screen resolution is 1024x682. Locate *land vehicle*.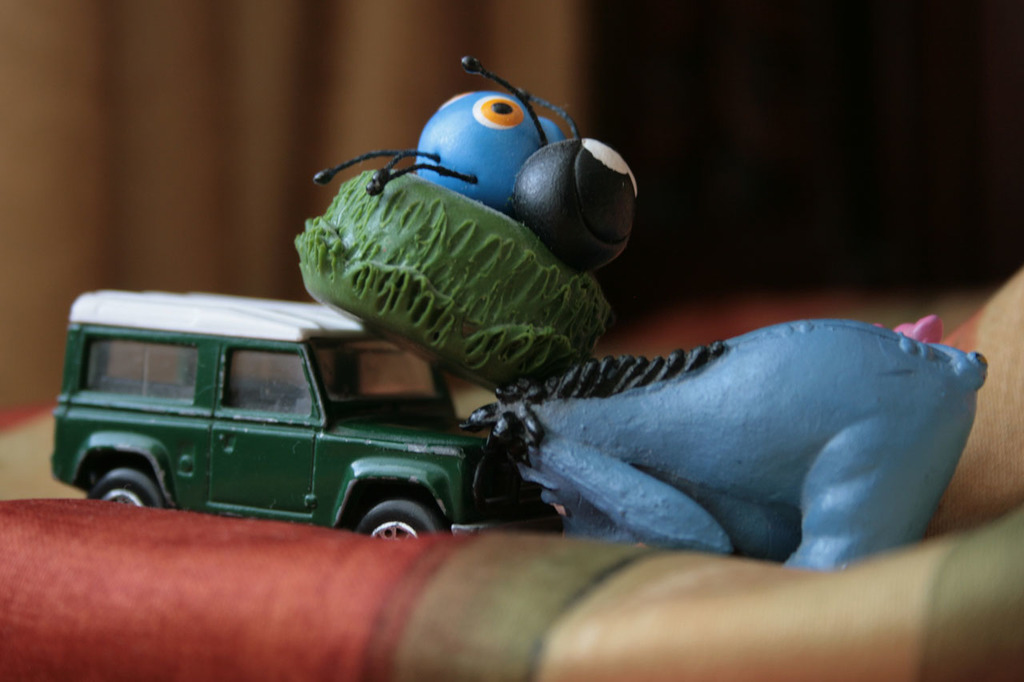
[45,289,603,542].
